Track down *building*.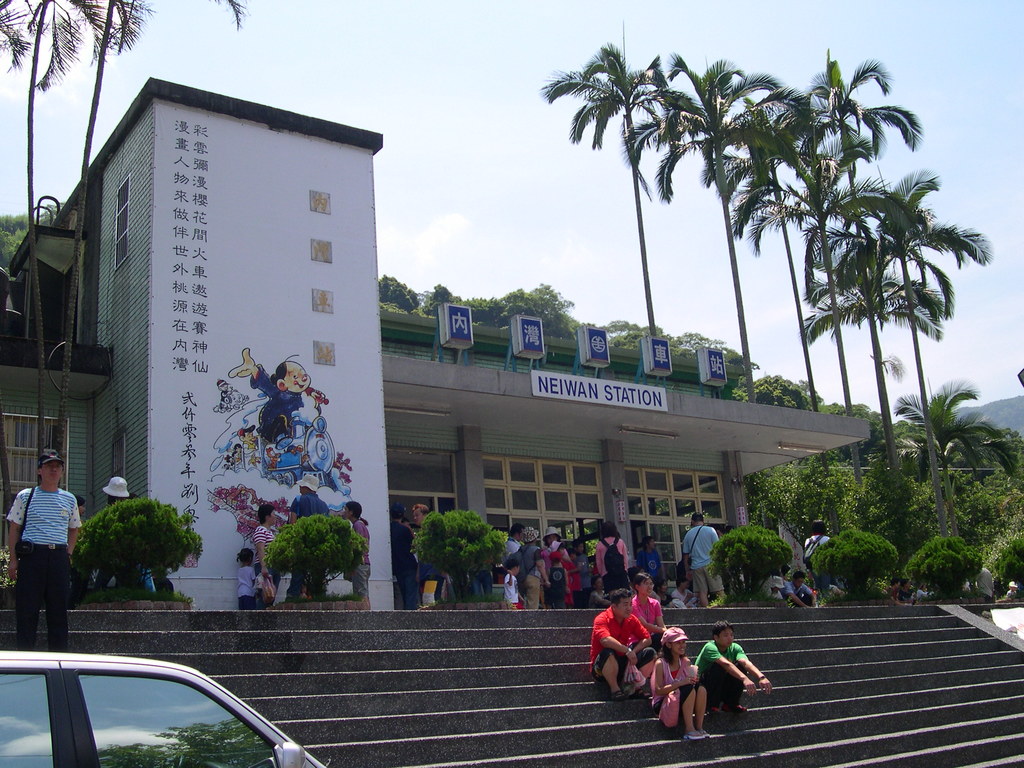
Tracked to (0, 73, 872, 614).
